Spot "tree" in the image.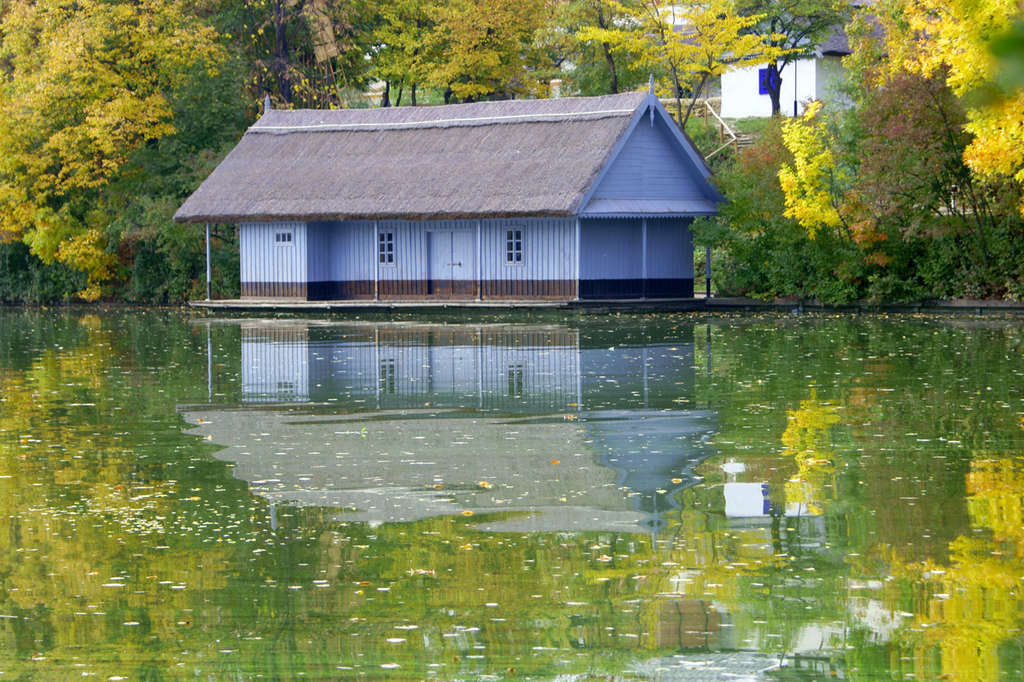
"tree" found at (left=551, top=2, right=676, bottom=97).
